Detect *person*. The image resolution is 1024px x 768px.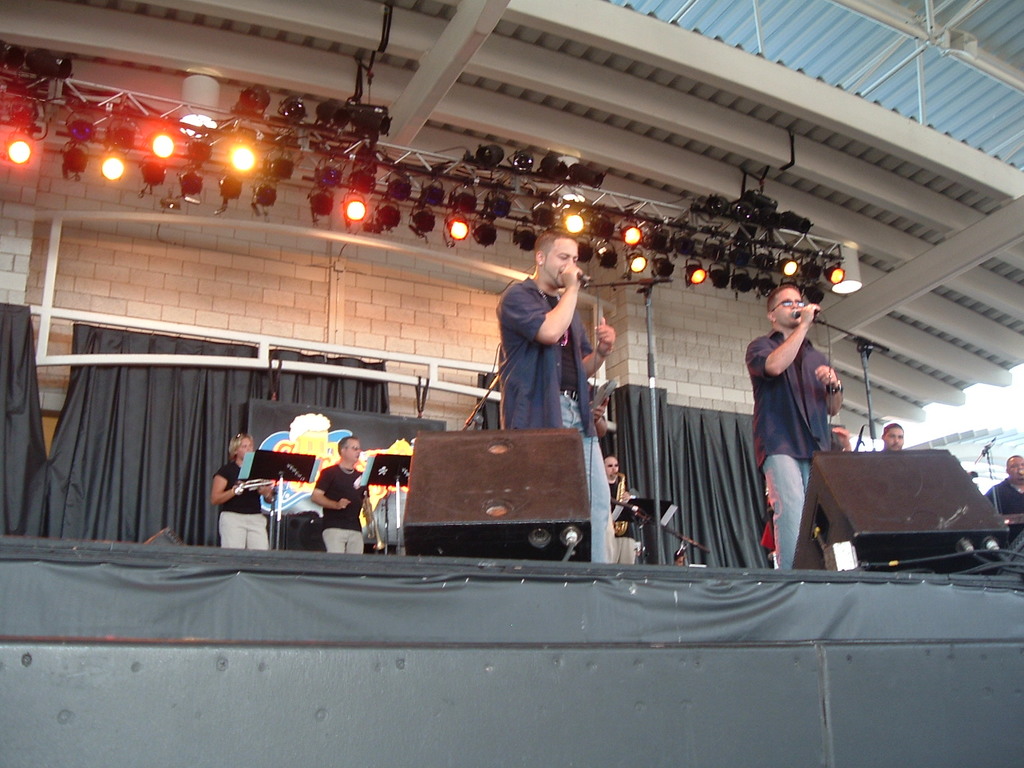
<region>494, 234, 618, 564</region>.
